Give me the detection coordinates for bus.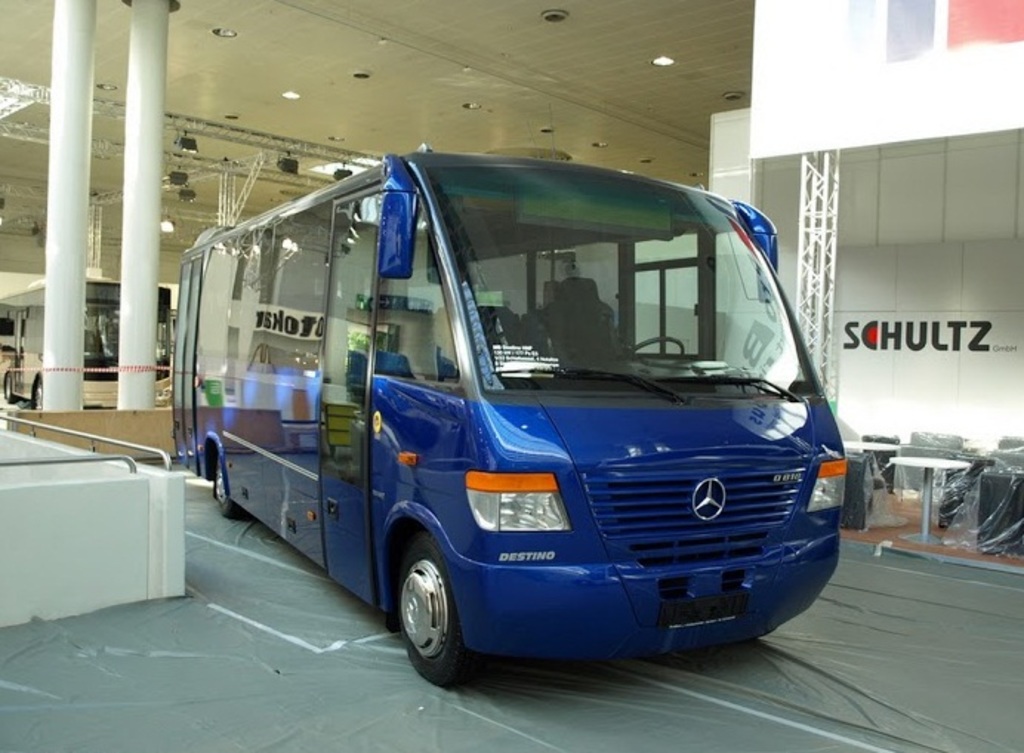
l=0, t=281, r=170, b=408.
